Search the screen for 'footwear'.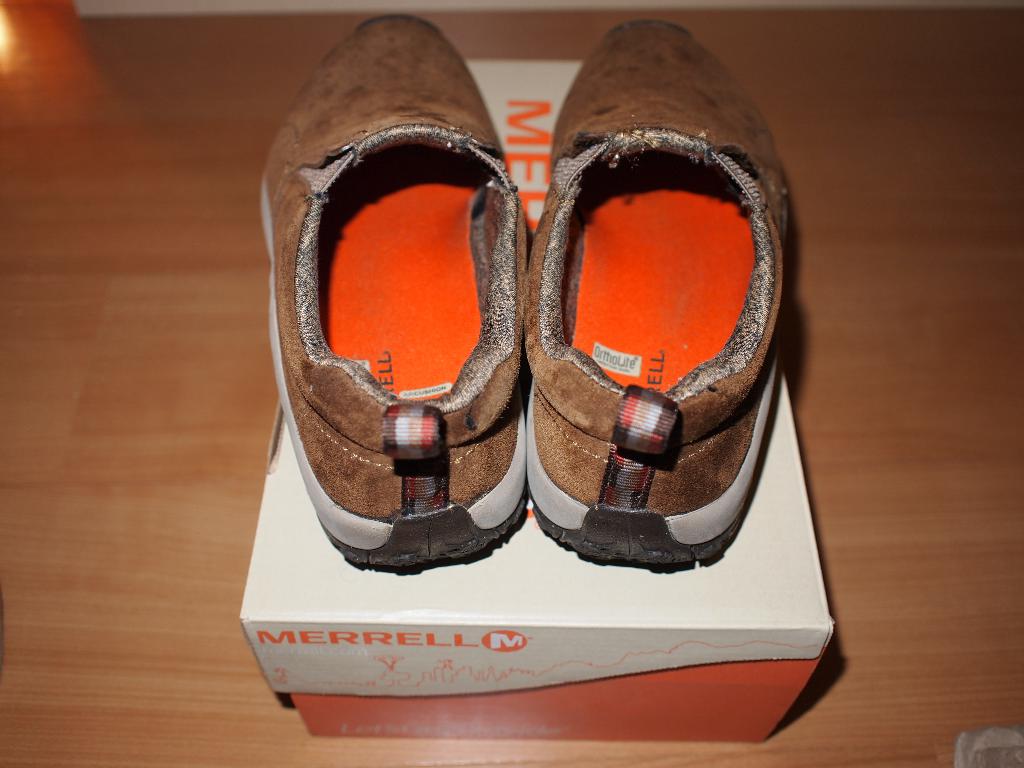
Found at [516, 27, 788, 596].
